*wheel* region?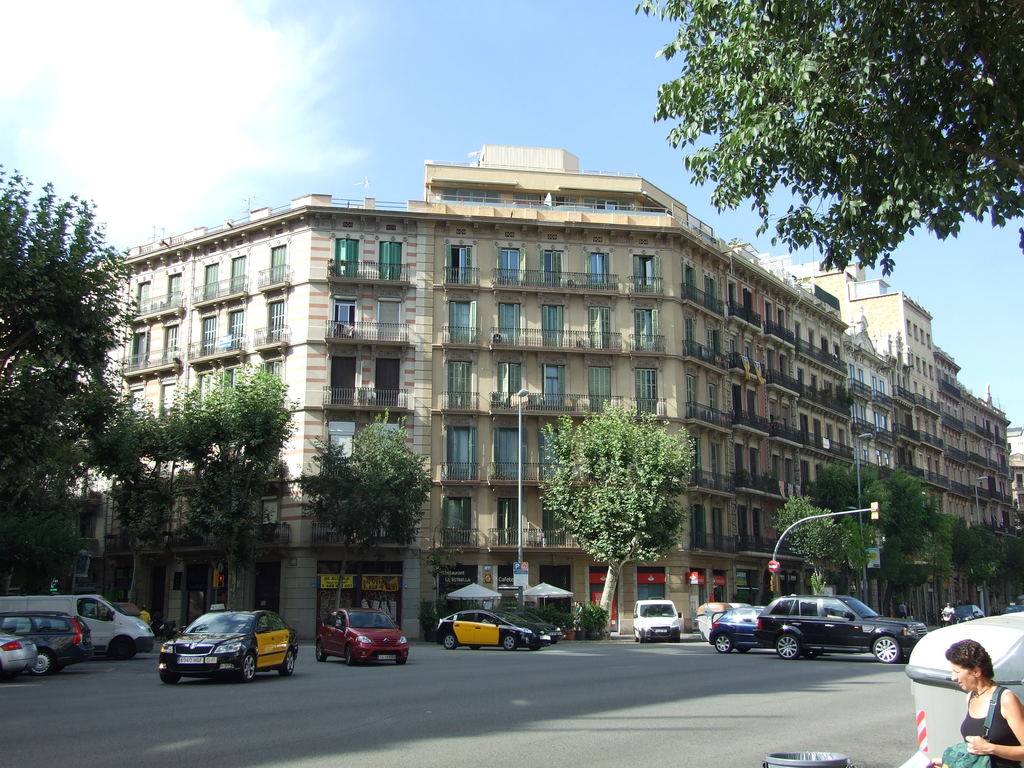
left=500, top=635, right=518, bottom=652
